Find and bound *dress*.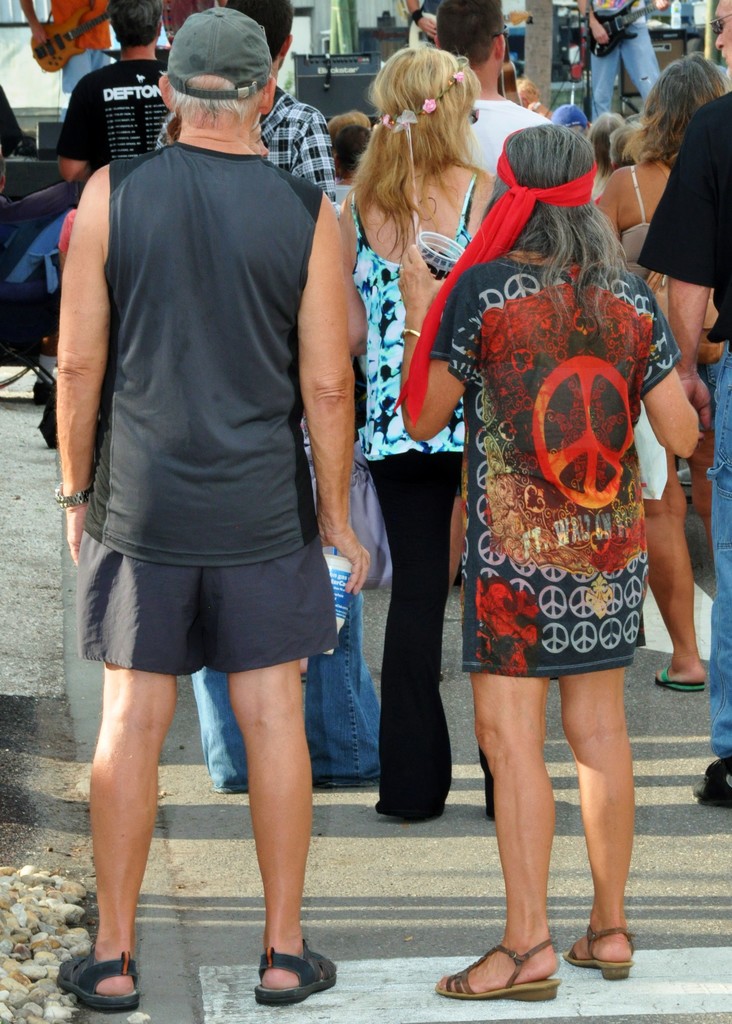
Bound: {"left": 425, "top": 252, "right": 682, "bottom": 676}.
